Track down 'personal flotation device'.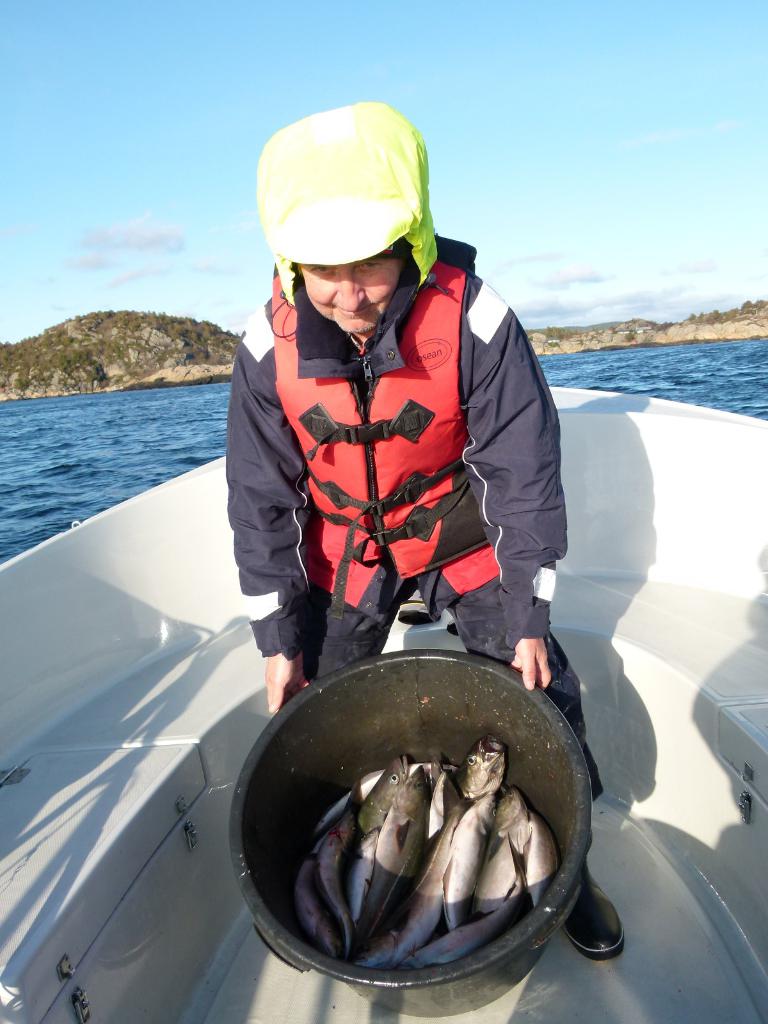
Tracked to 304:229:480:638.
